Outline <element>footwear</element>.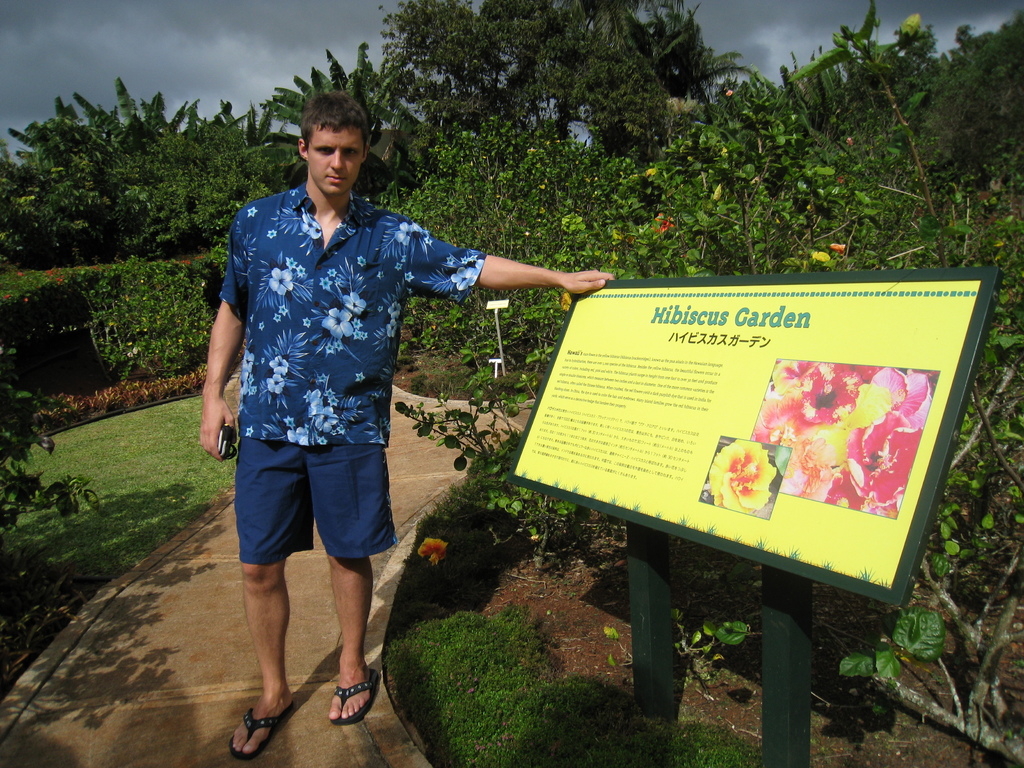
Outline: {"x1": 228, "y1": 705, "x2": 297, "y2": 758}.
